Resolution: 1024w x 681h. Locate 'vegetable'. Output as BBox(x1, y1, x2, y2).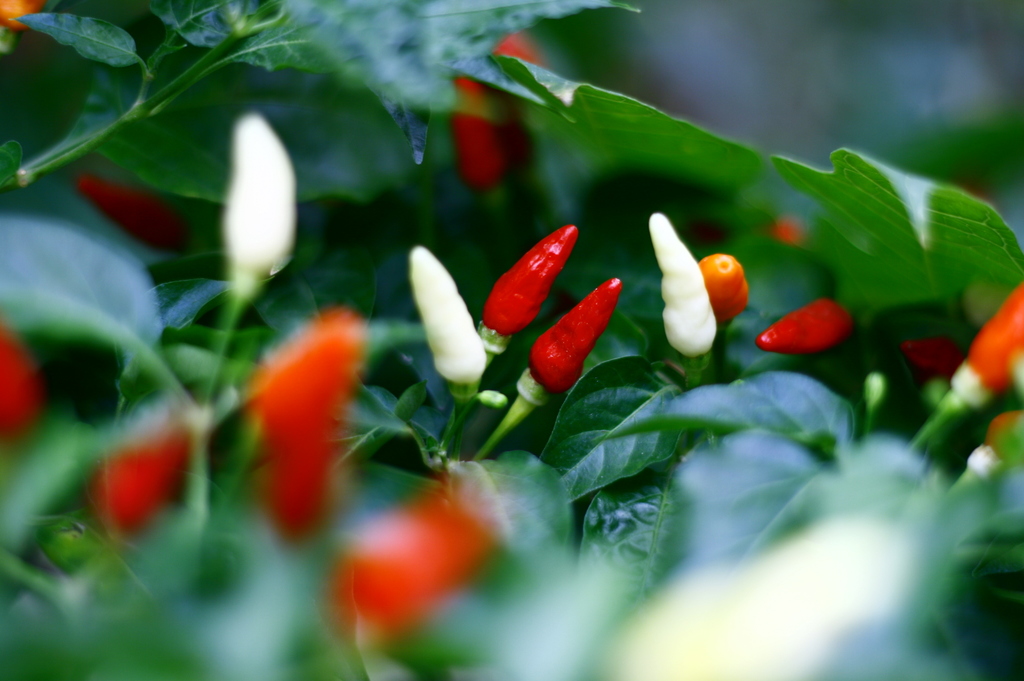
BBox(645, 210, 719, 361).
